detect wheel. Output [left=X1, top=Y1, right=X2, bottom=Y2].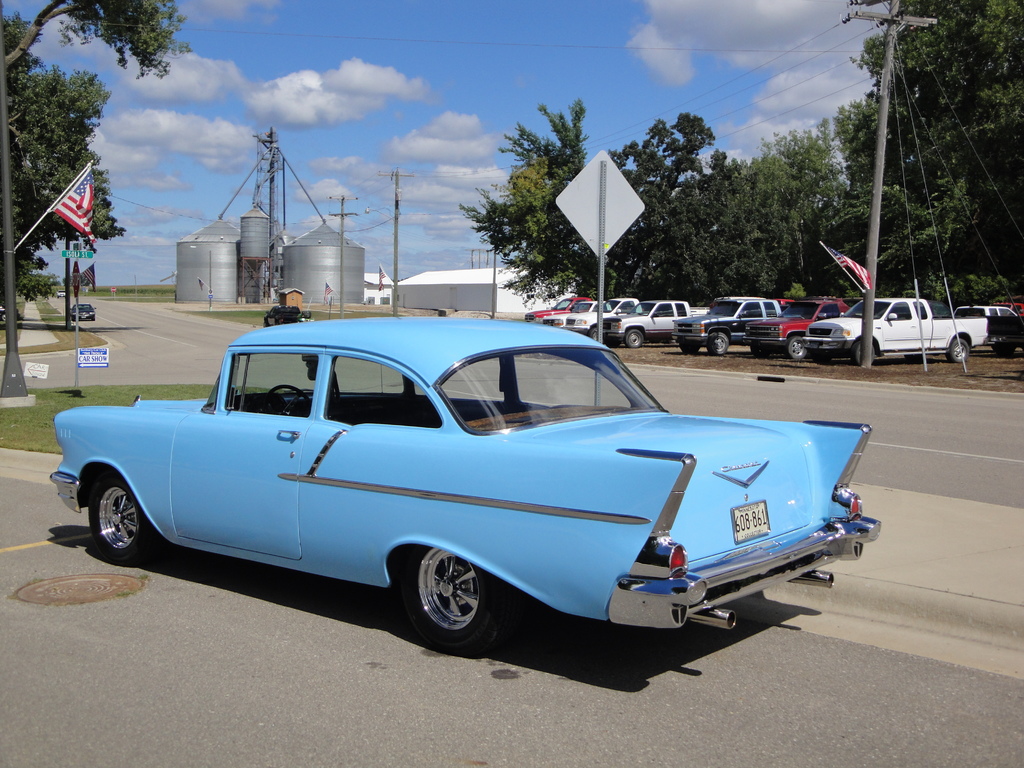
[left=262, top=383, right=309, bottom=416].
